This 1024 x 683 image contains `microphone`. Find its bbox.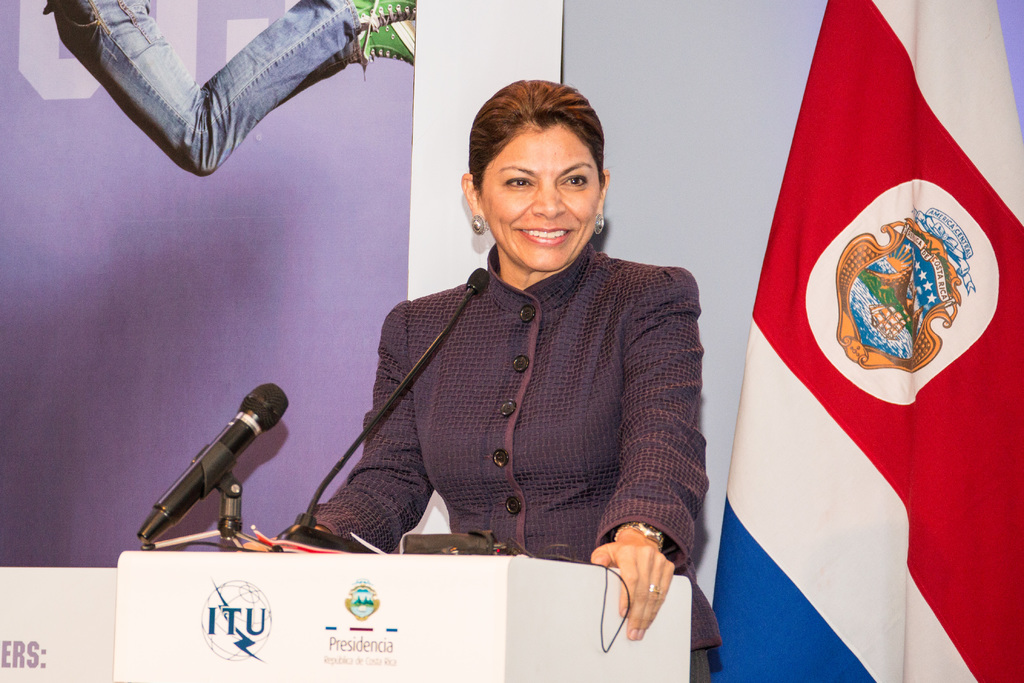
locate(118, 392, 273, 558).
